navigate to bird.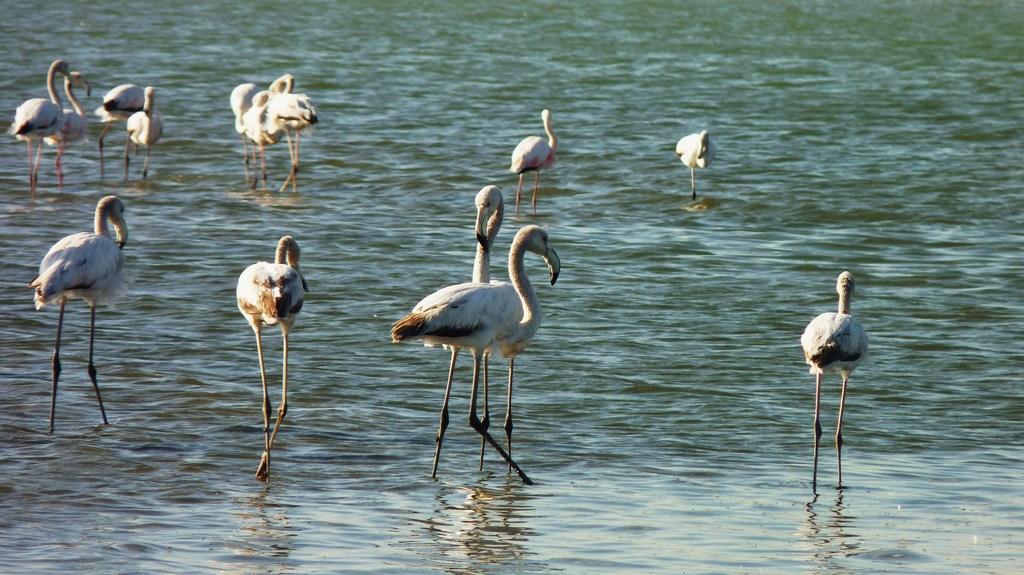
Navigation target: bbox=(26, 189, 132, 403).
